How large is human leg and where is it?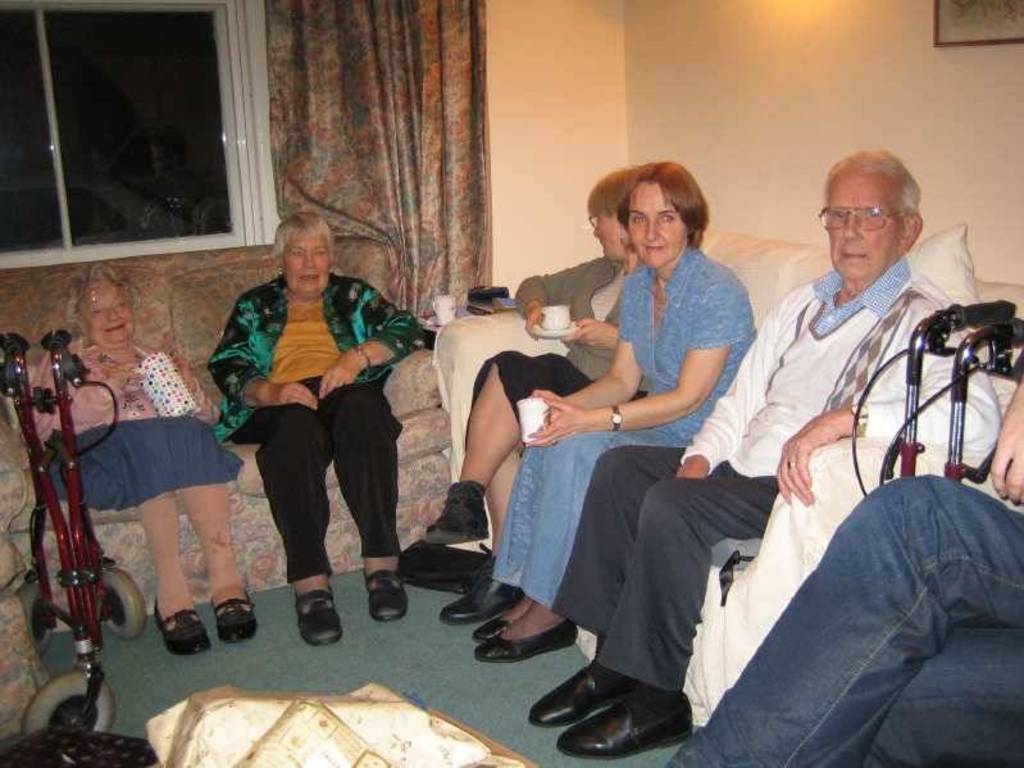
Bounding box: l=527, t=458, r=745, b=722.
